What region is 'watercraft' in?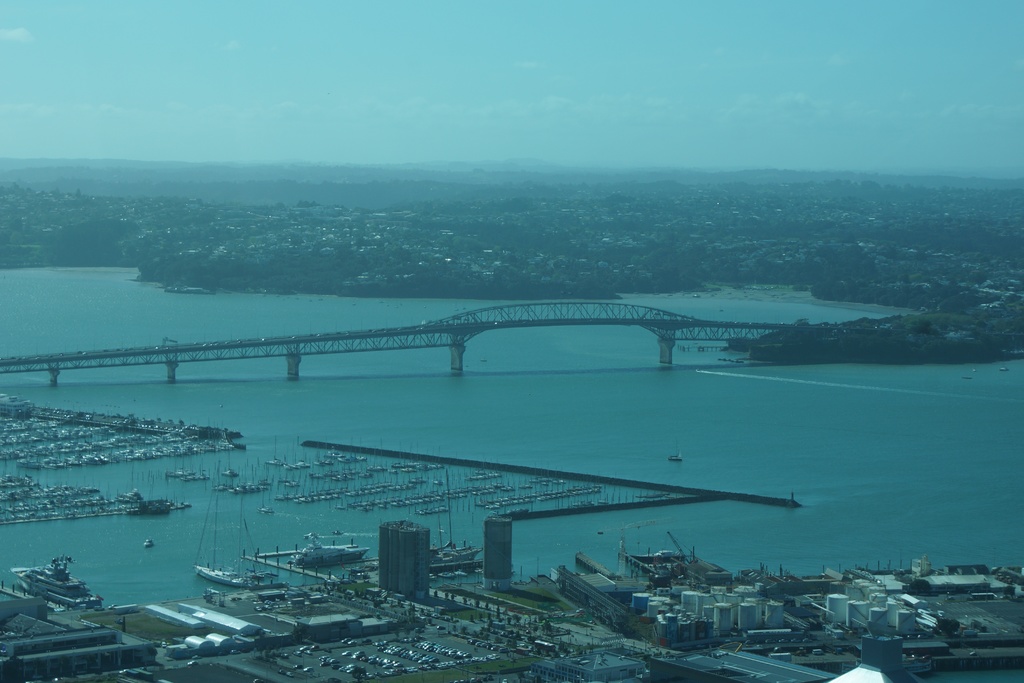
[x1=1, y1=435, x2=17, y2=443].
